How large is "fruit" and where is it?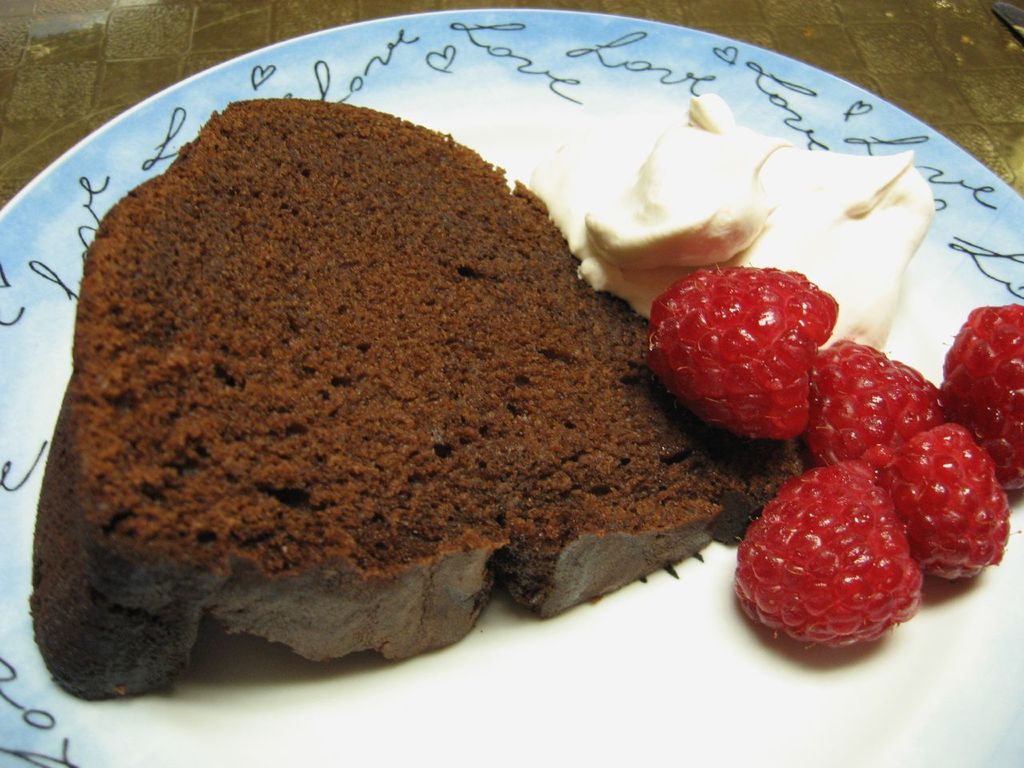
Bounding box: region(867, 410, 1017, 582).
